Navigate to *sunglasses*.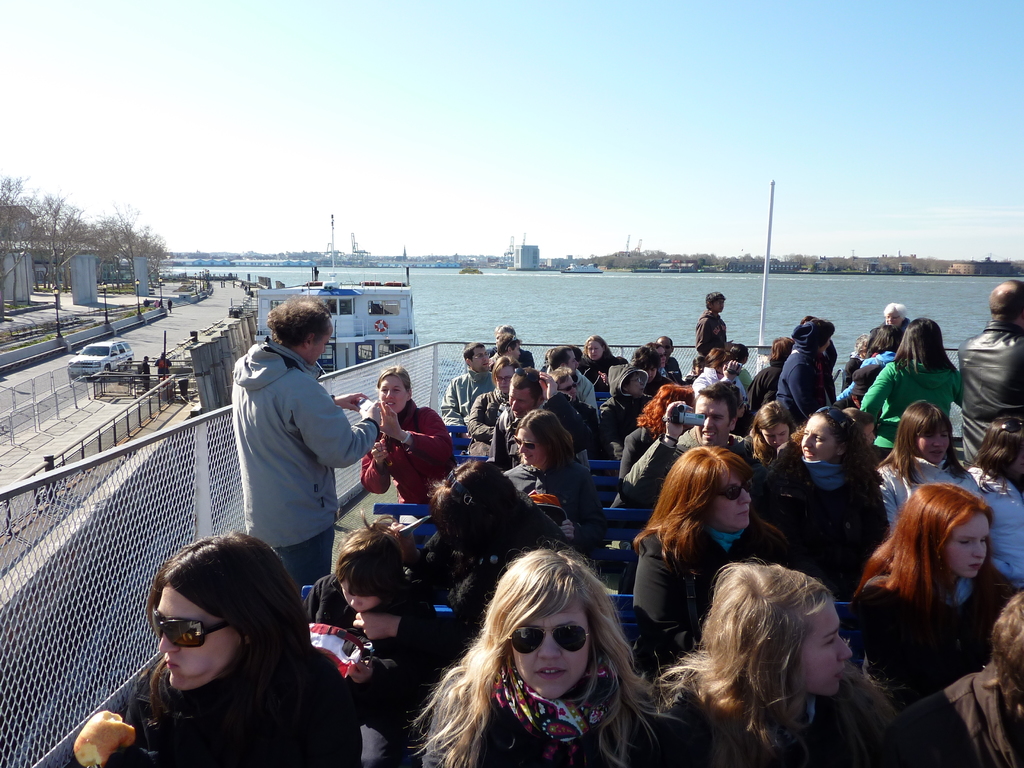
Navigation target: 994,420,1023,438.
